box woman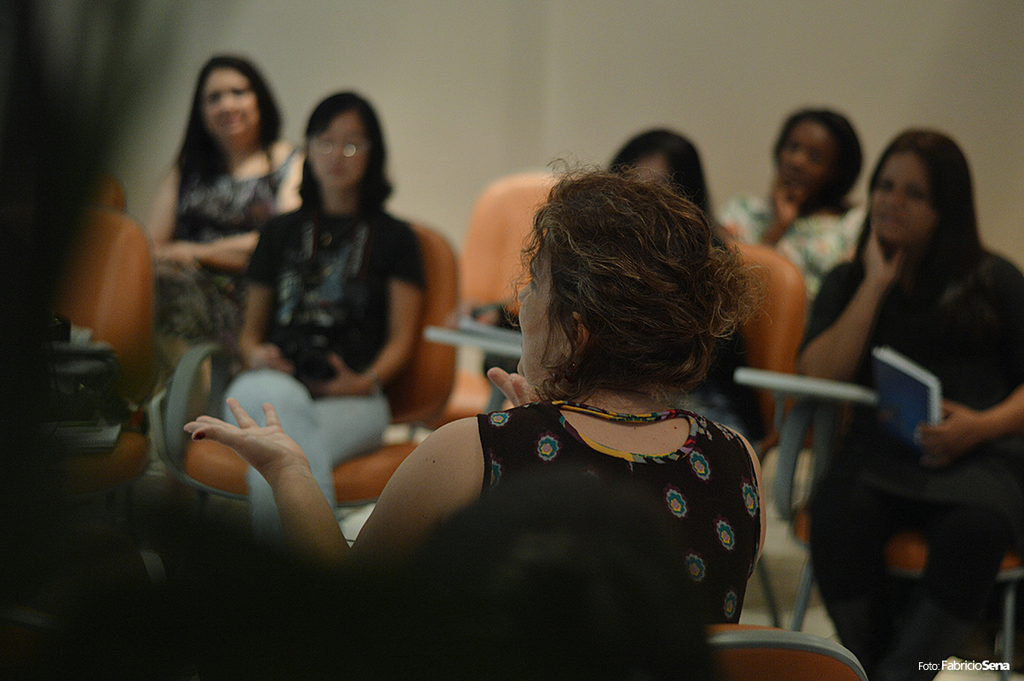
left=719, top=96, right=867, bottom=329
